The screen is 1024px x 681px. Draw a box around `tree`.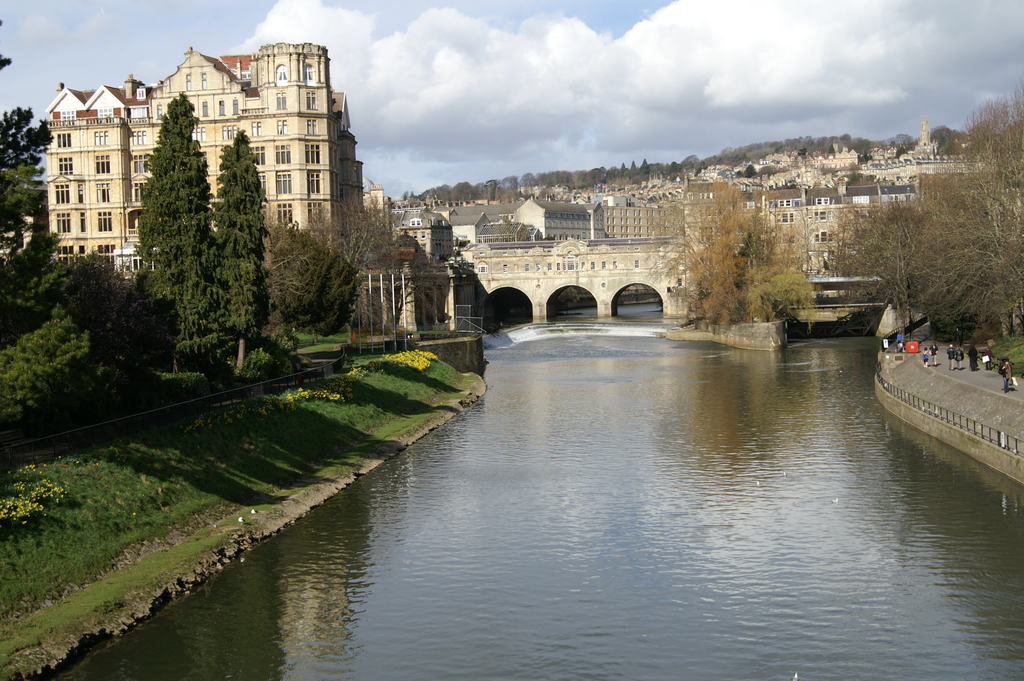
bbox(681, 161, 844, 324).
